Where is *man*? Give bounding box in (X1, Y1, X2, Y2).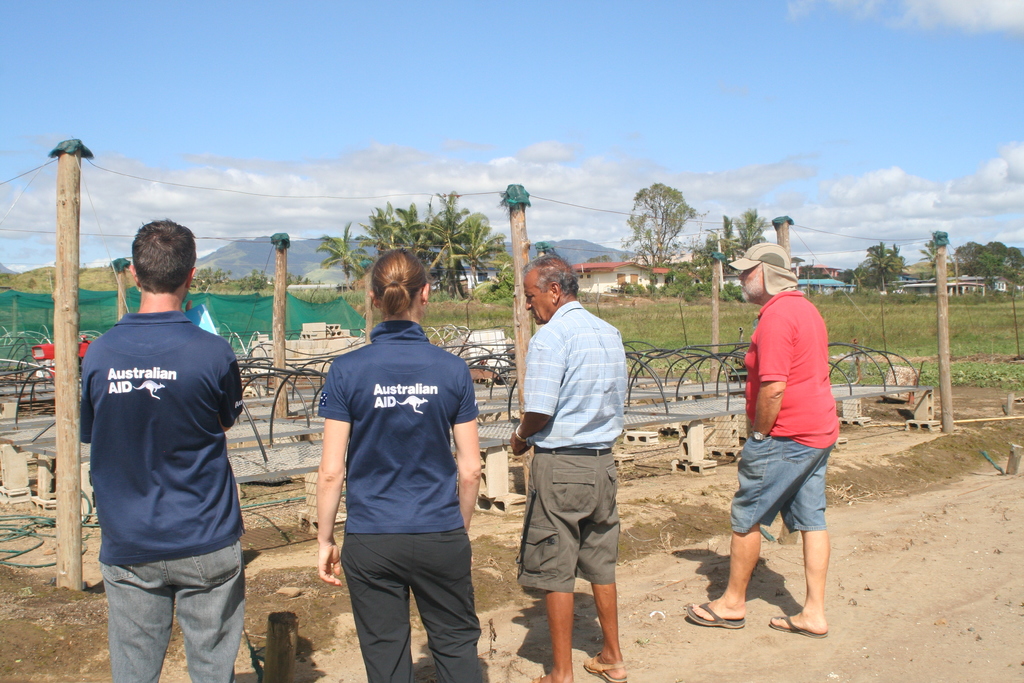
(68, 206, 260, 680).
